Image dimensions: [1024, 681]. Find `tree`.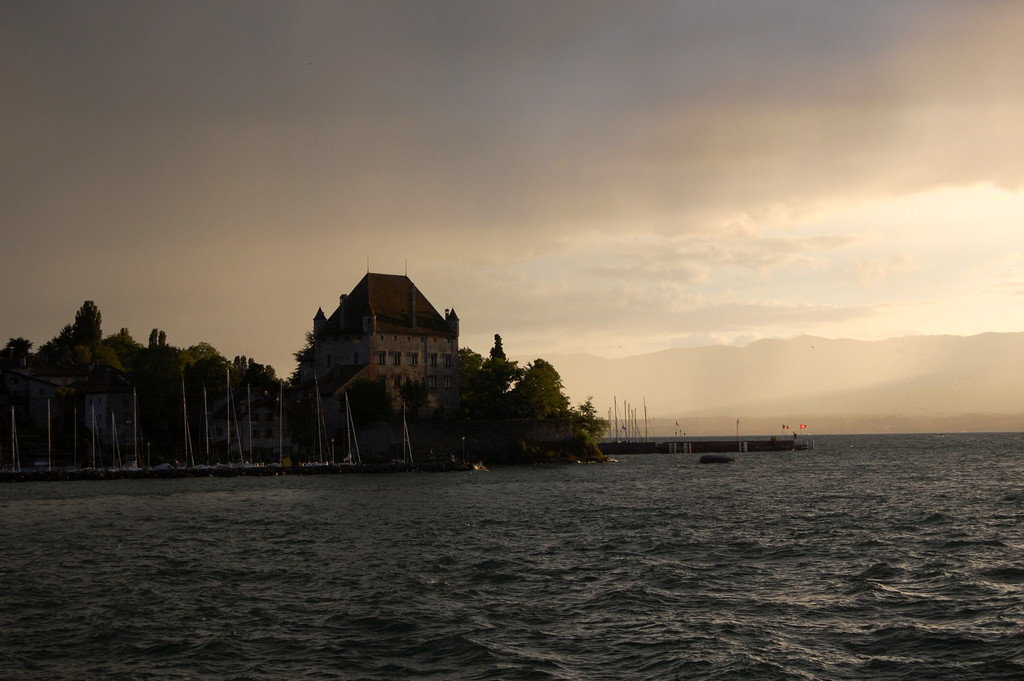
<region>151, 332, 289, 389</region>.
